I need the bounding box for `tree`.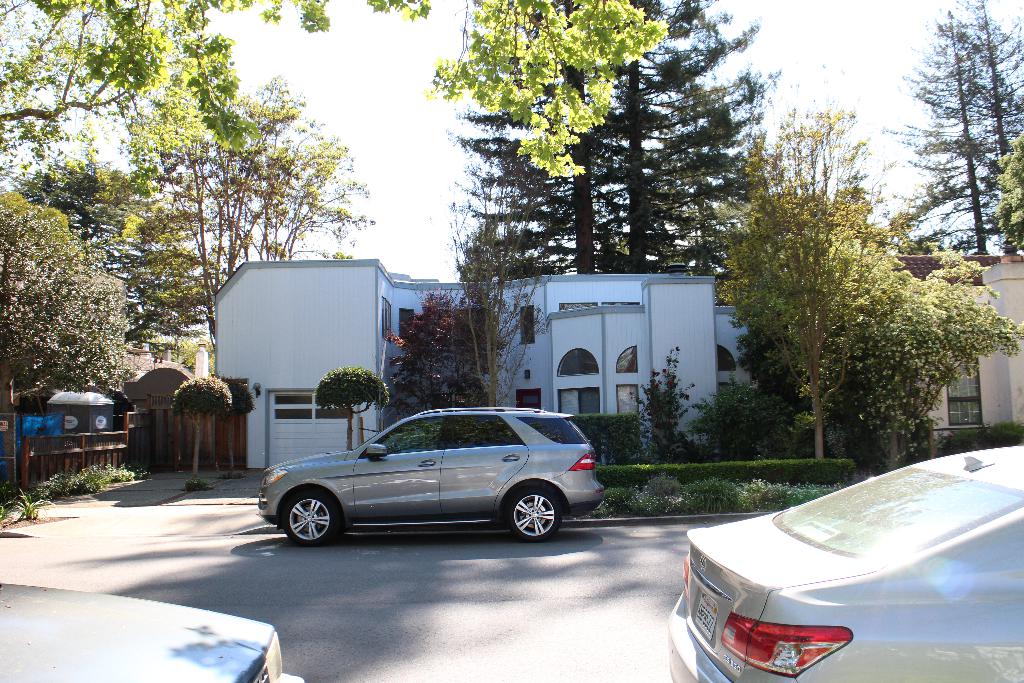
Here it is: Rect(310, 363, 388, 457).
